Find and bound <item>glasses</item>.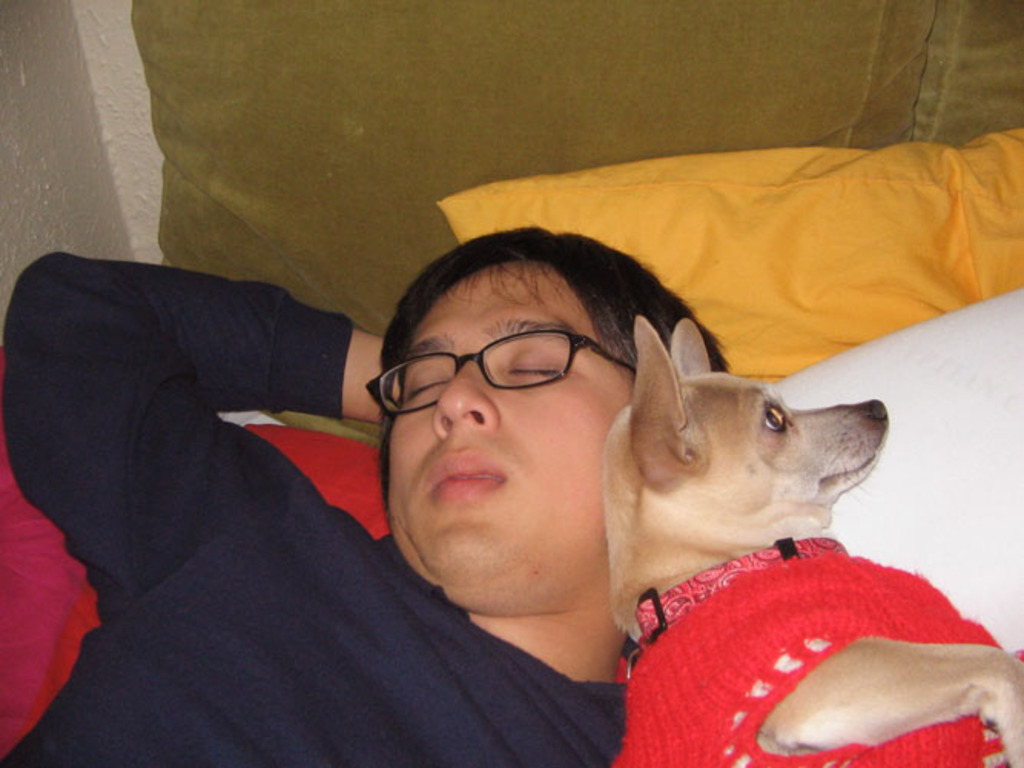
Bound: bbox=(379, 333, 651, 412).
